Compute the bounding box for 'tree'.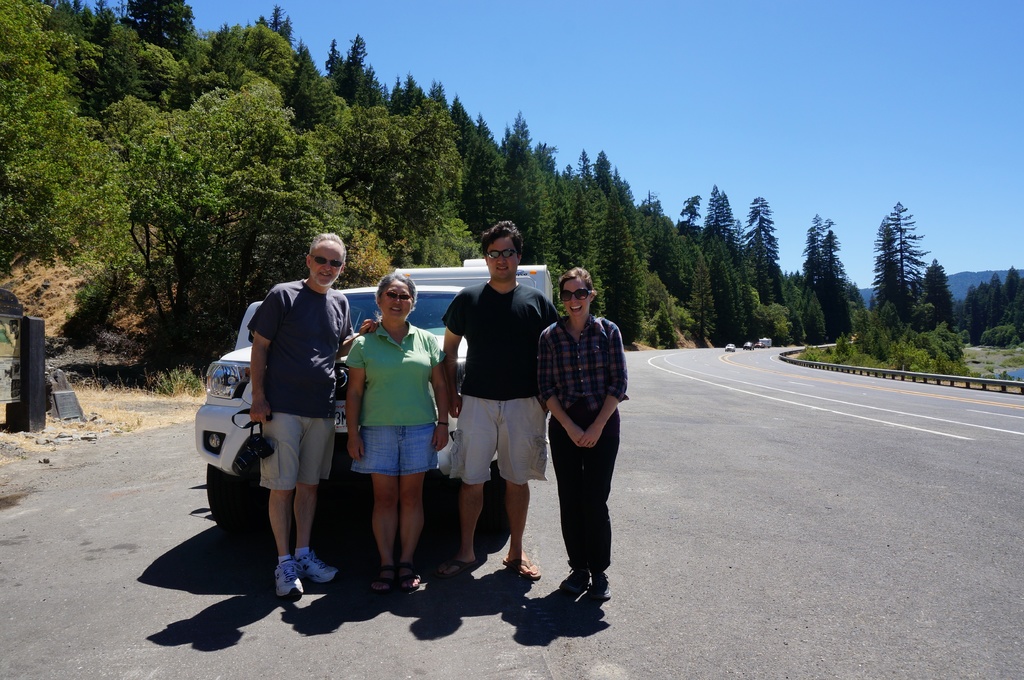
select_region(572, 148, 664, 341).
